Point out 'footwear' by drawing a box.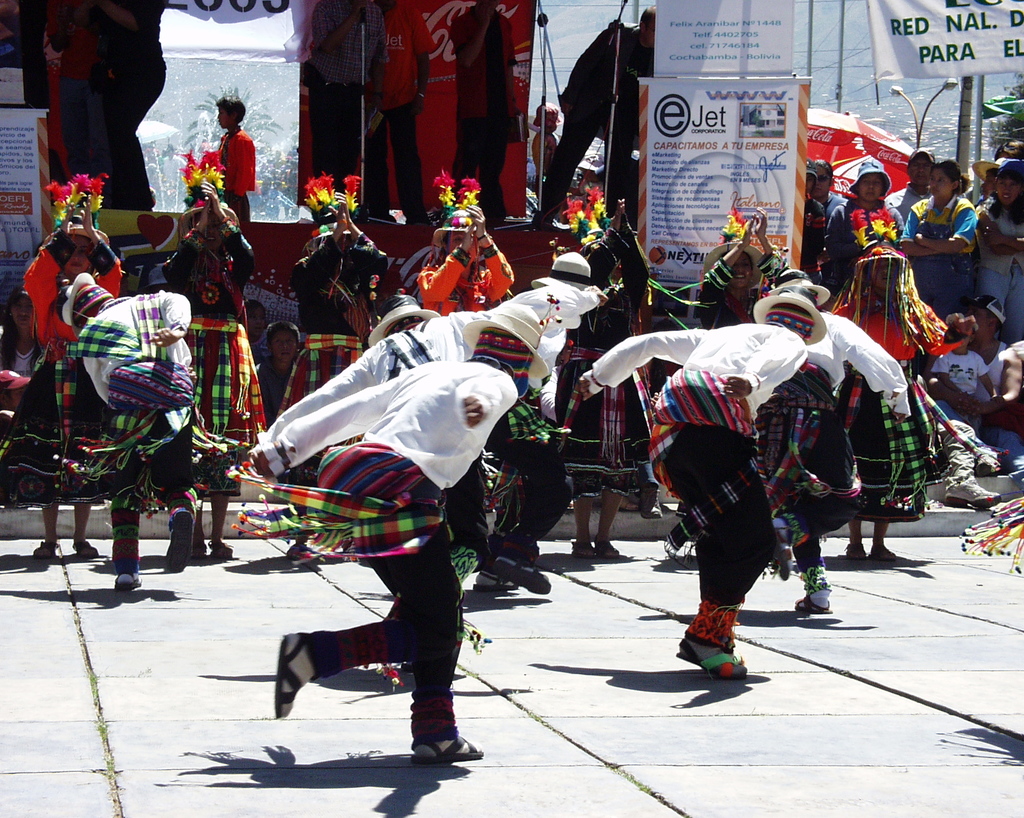
x1=792, y1=594, x2=833, y2=614.
